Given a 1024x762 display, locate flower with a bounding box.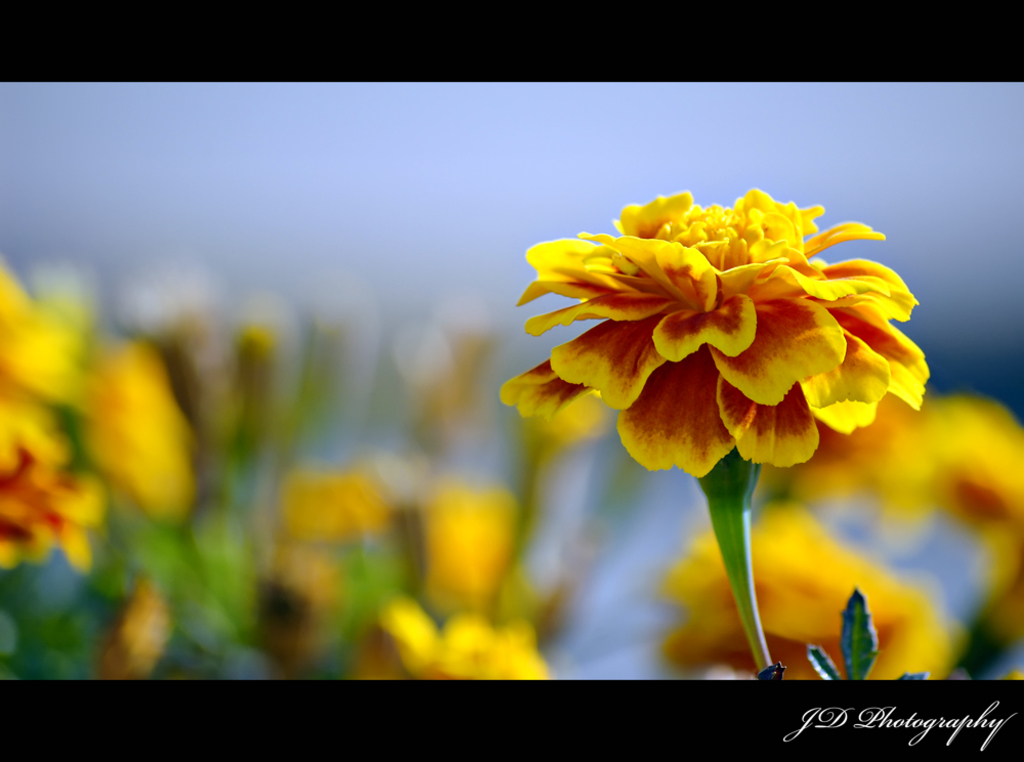
Located: locate(502, 172, 937, 484).
